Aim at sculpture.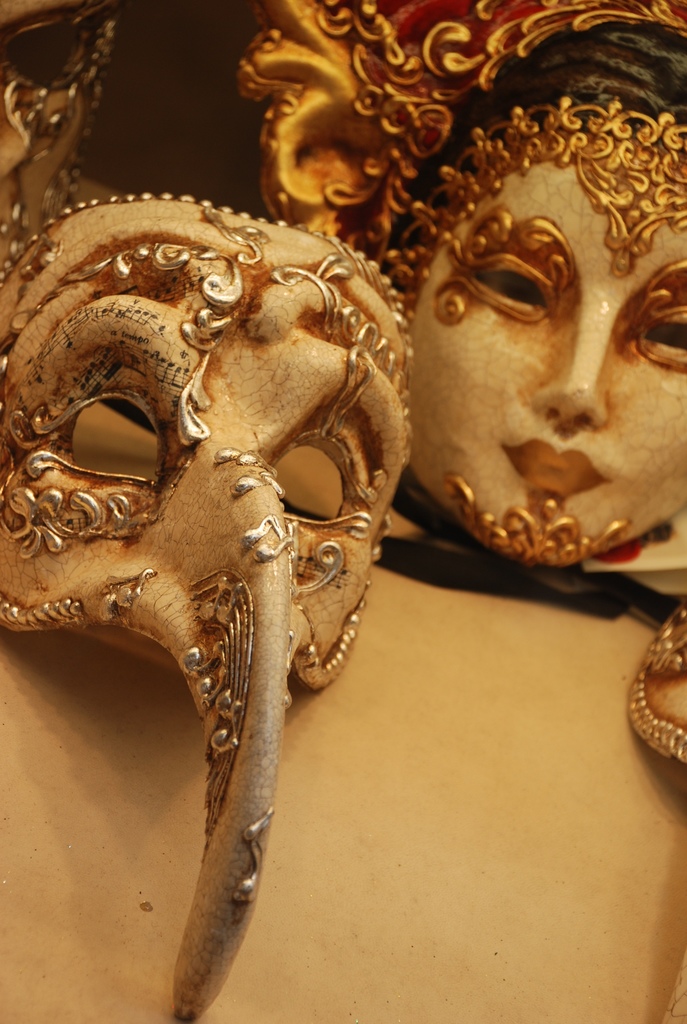
Aimed at {"x1": 244, "y1": 0, "x2": 686, "y2": 767}.
